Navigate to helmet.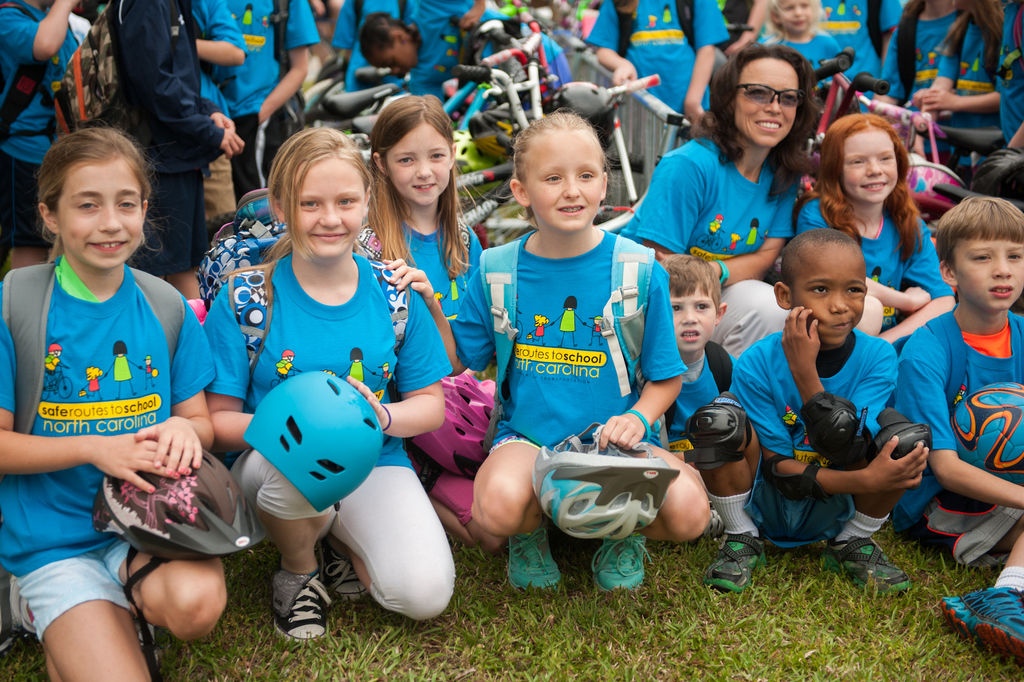
Navigation target: [x1=528, y1=420, x2=685, y2=549].
